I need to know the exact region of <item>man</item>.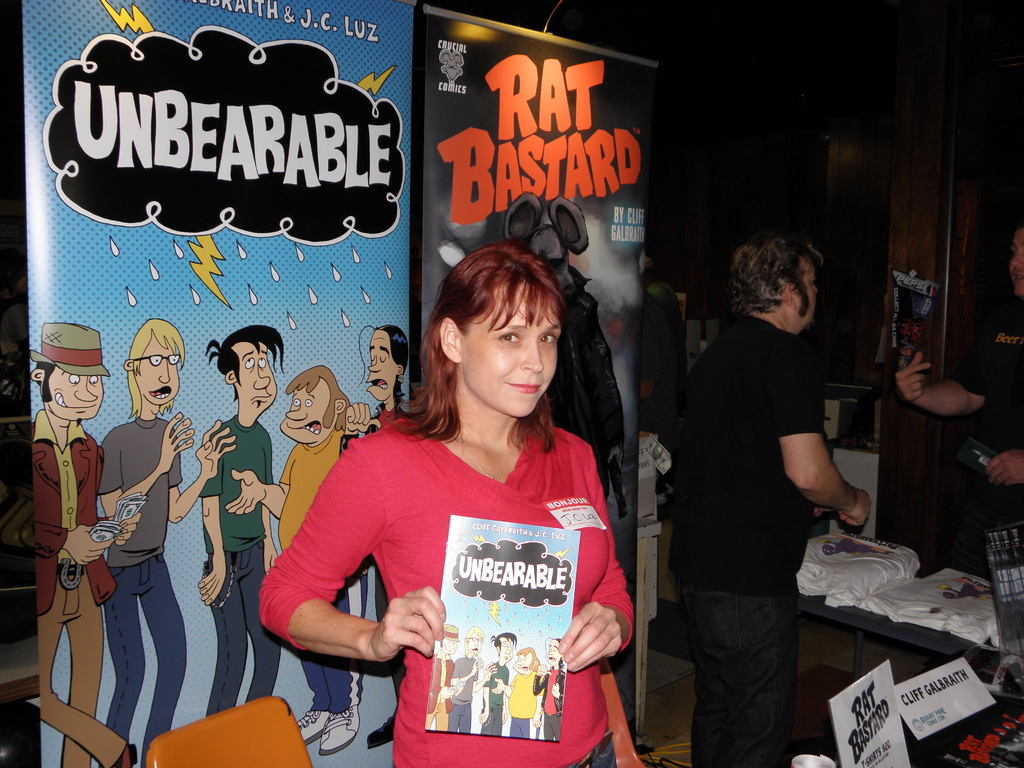
Region: rect(480, 634, 516, 737).
